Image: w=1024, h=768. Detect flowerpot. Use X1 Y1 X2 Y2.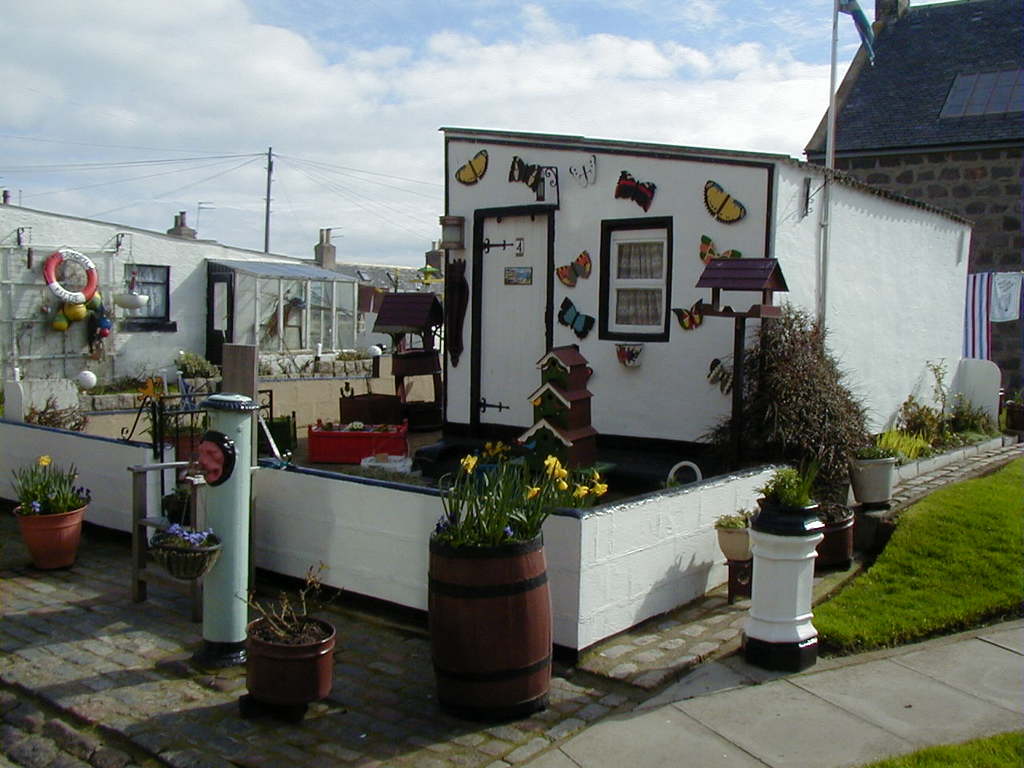
152 532 220 582.
